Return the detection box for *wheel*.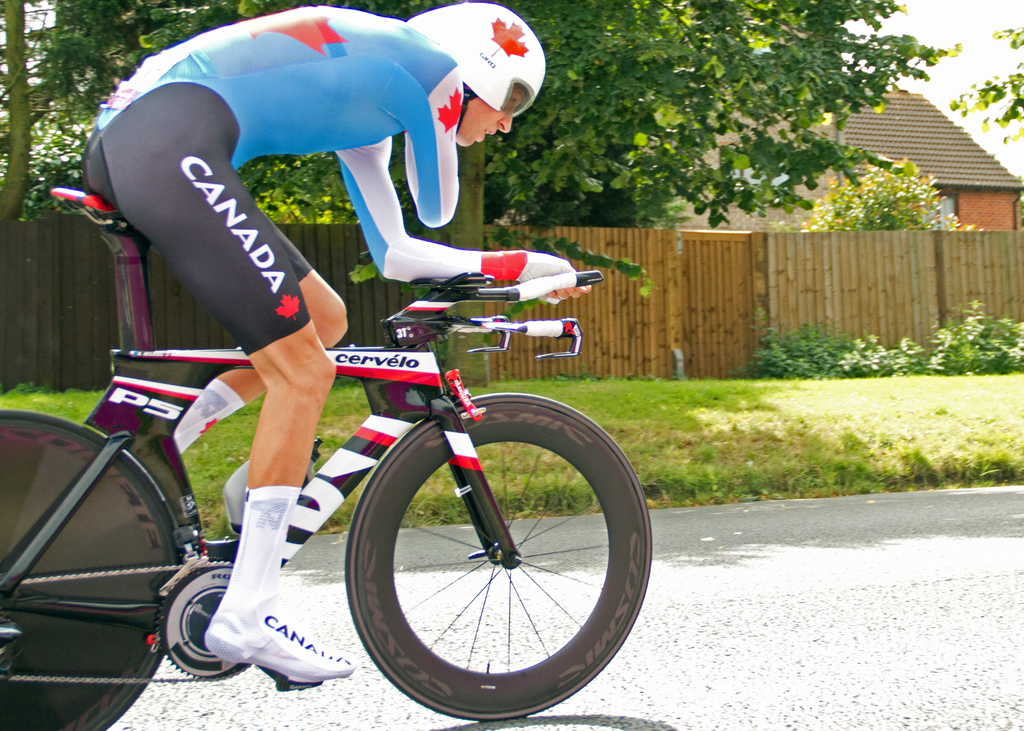
330,433,649,709.
